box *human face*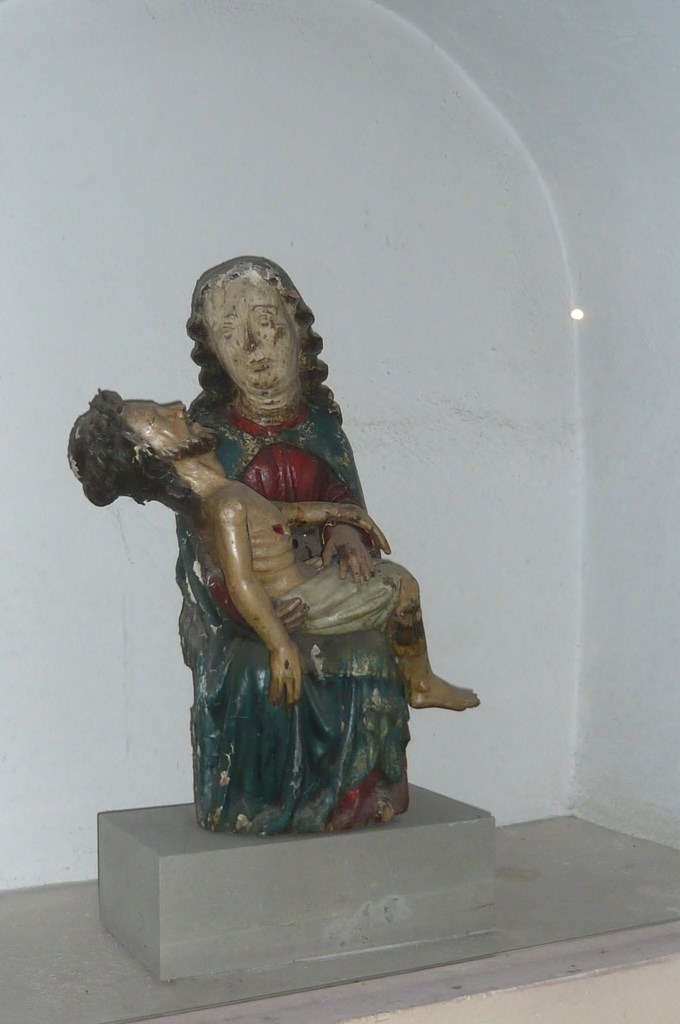
121 399 217 457
